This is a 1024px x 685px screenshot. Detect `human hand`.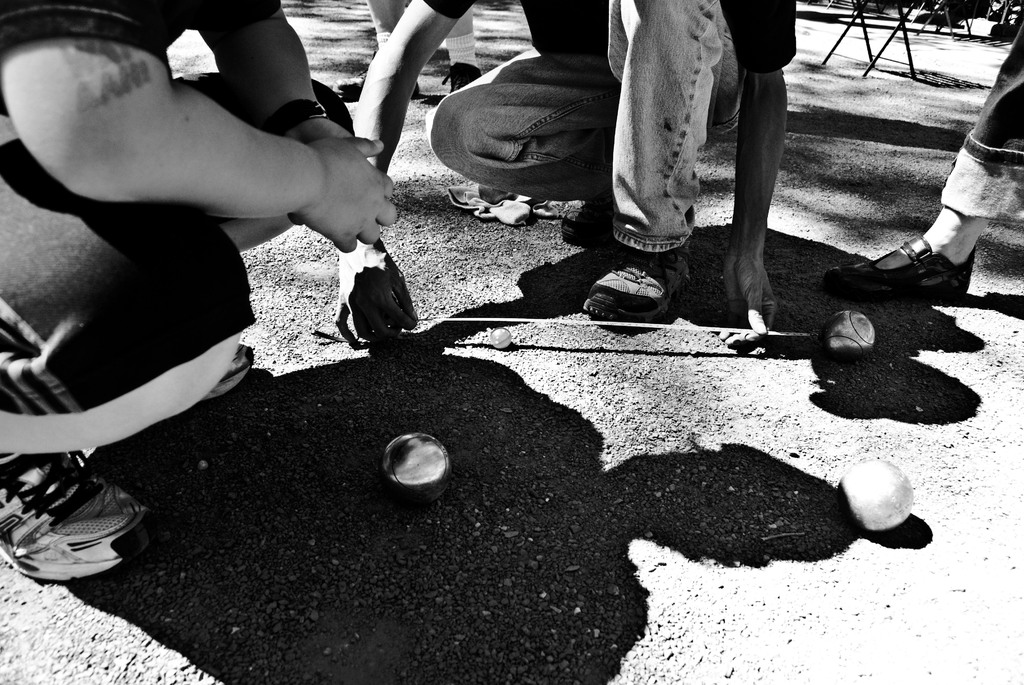
bbox(332, 239, 417, 345).
